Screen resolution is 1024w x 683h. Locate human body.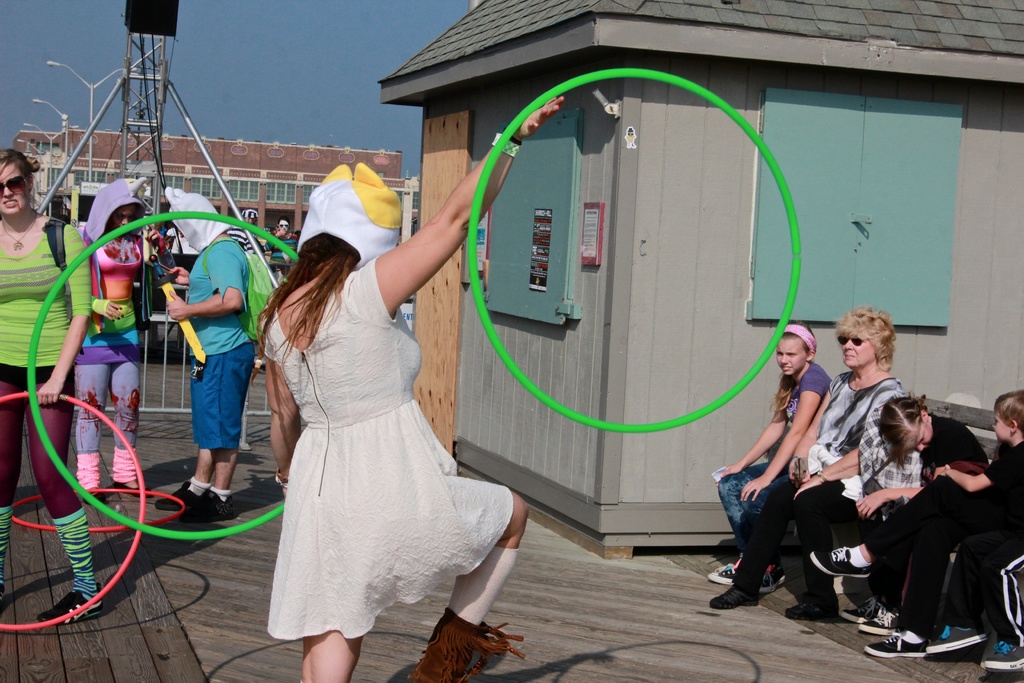
<bbox>840, 413, 991, 632</bbox>.
